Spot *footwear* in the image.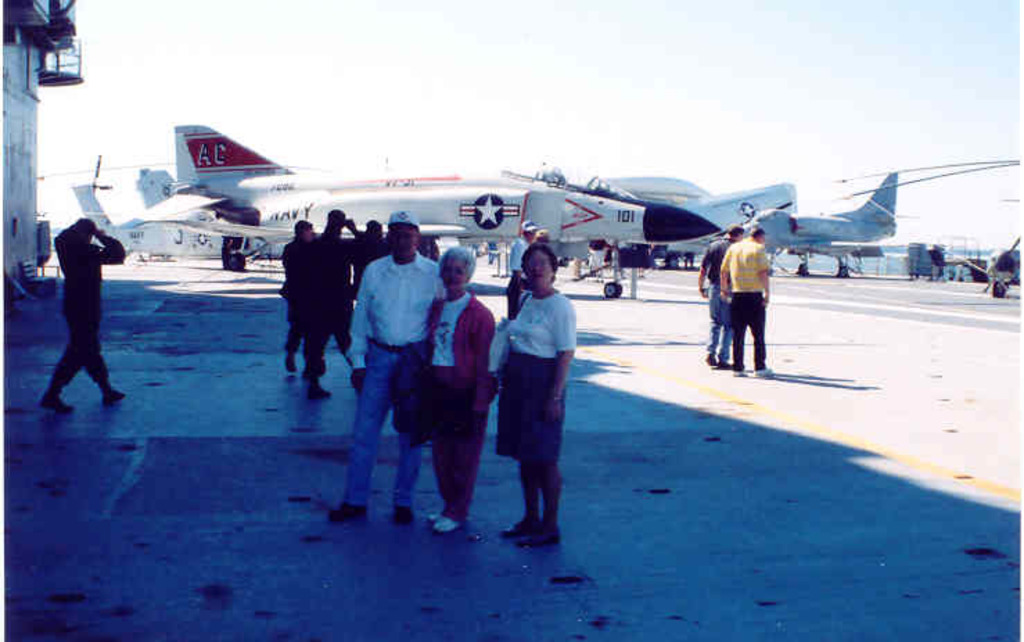
*footwear* found at (333, 505, 371, 520).
